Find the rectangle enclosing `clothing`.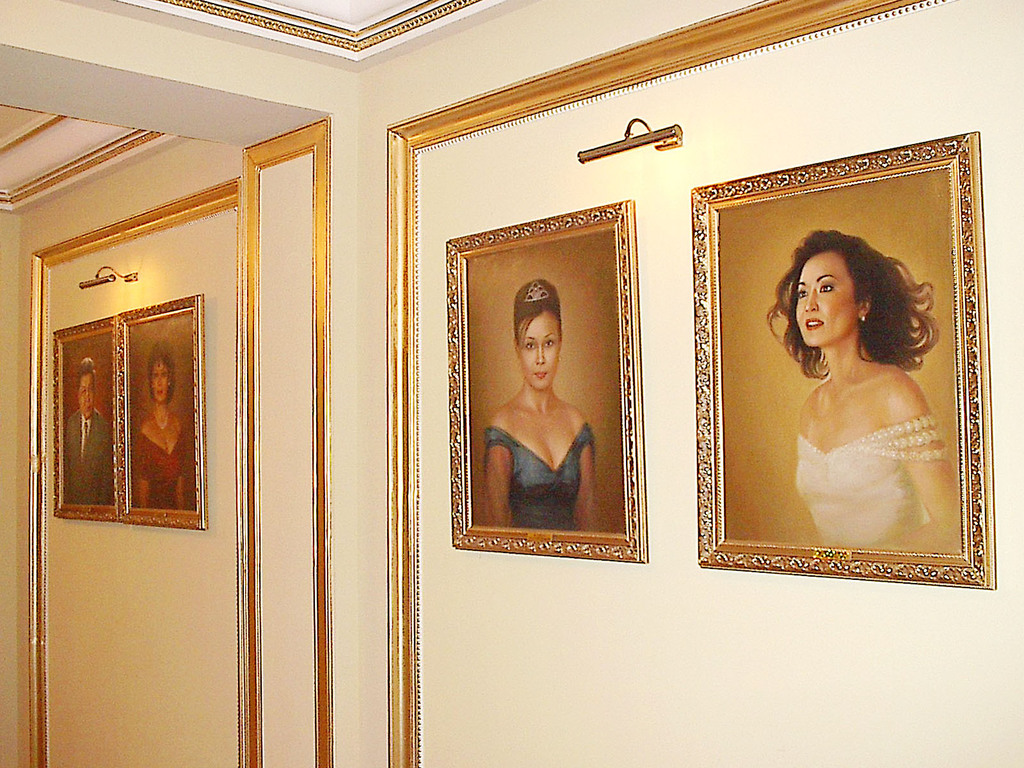
region(131, 433, 184, 508).
